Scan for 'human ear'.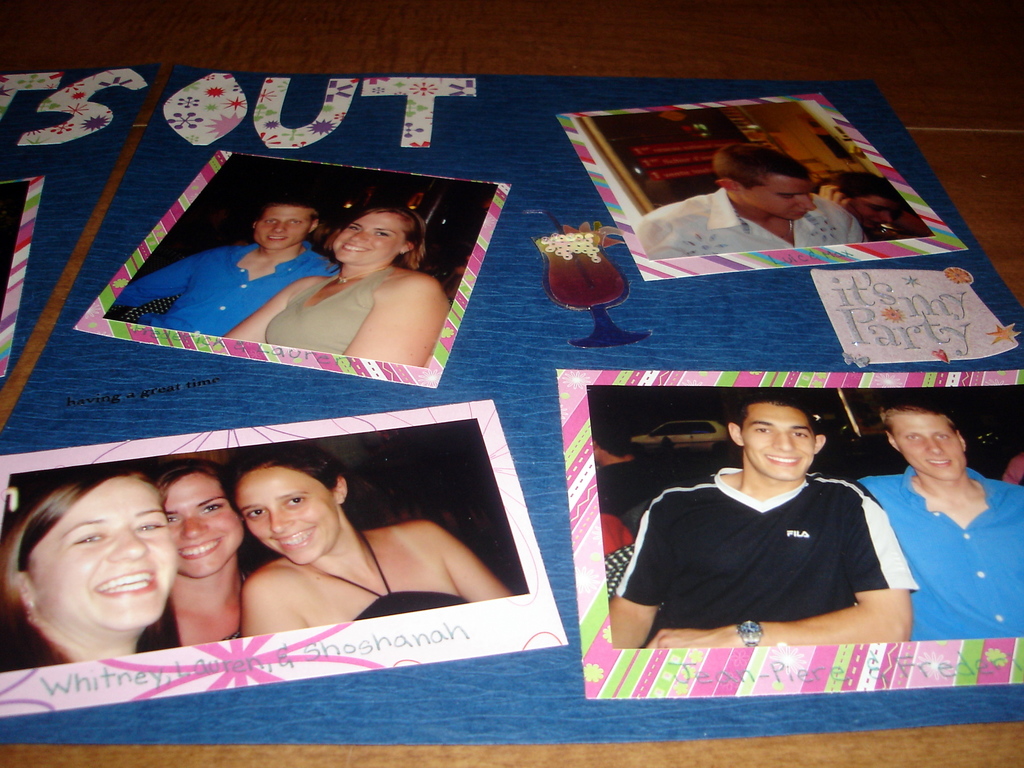
Scan result: locate(401, 241, 415, 253).
